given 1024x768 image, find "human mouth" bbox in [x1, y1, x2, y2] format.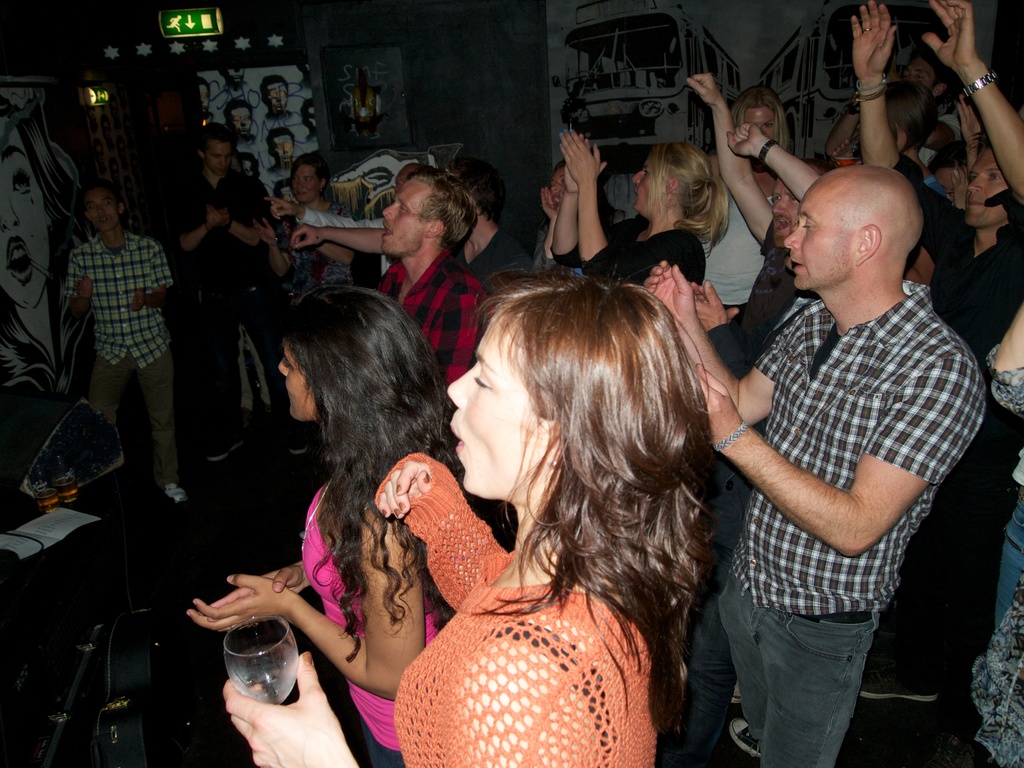
[772, 216, 790, 233].
